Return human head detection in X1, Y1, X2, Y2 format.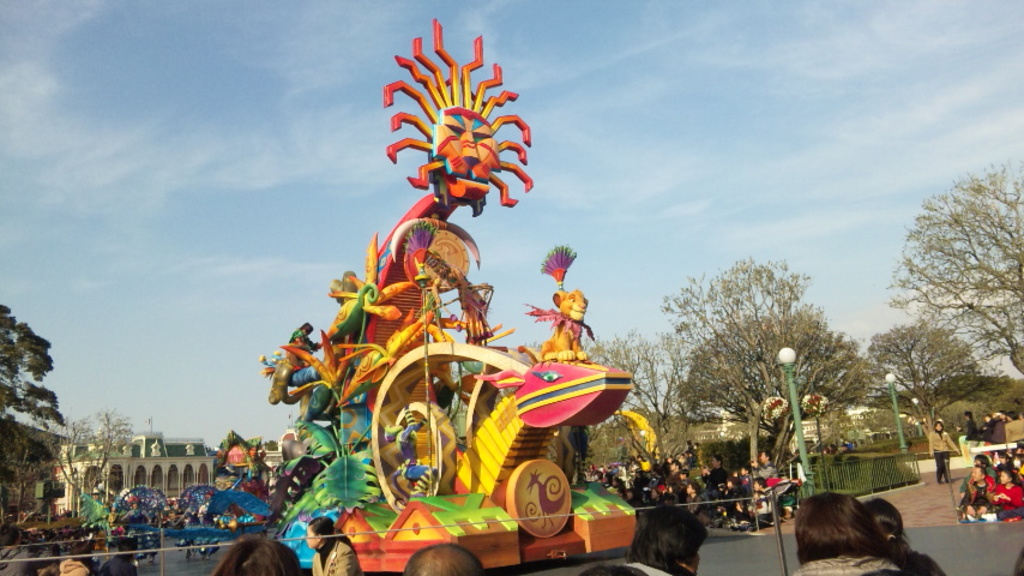
863, 494, 902, 551.
